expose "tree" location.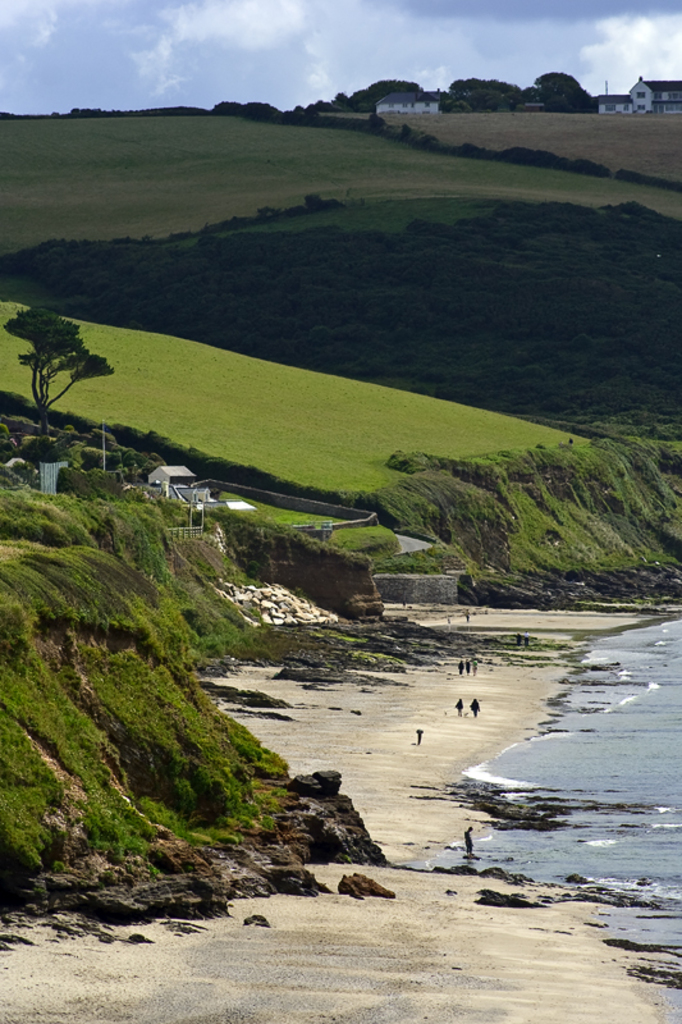
Exposed at region(14, 297, 96, 408).
